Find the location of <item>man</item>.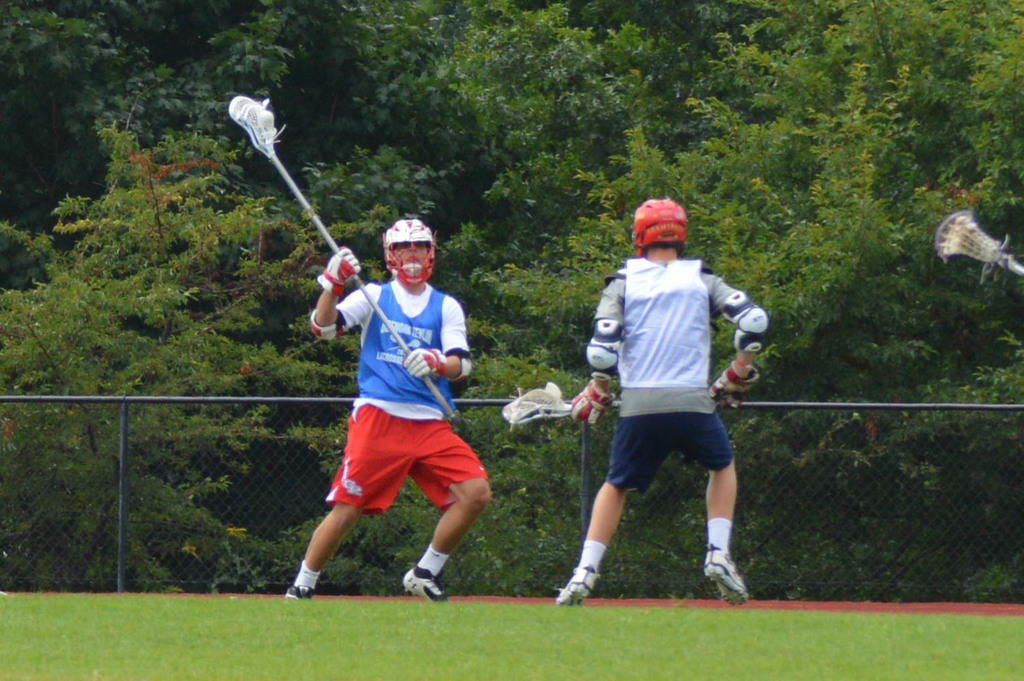
Location: 567,200,774,603.
